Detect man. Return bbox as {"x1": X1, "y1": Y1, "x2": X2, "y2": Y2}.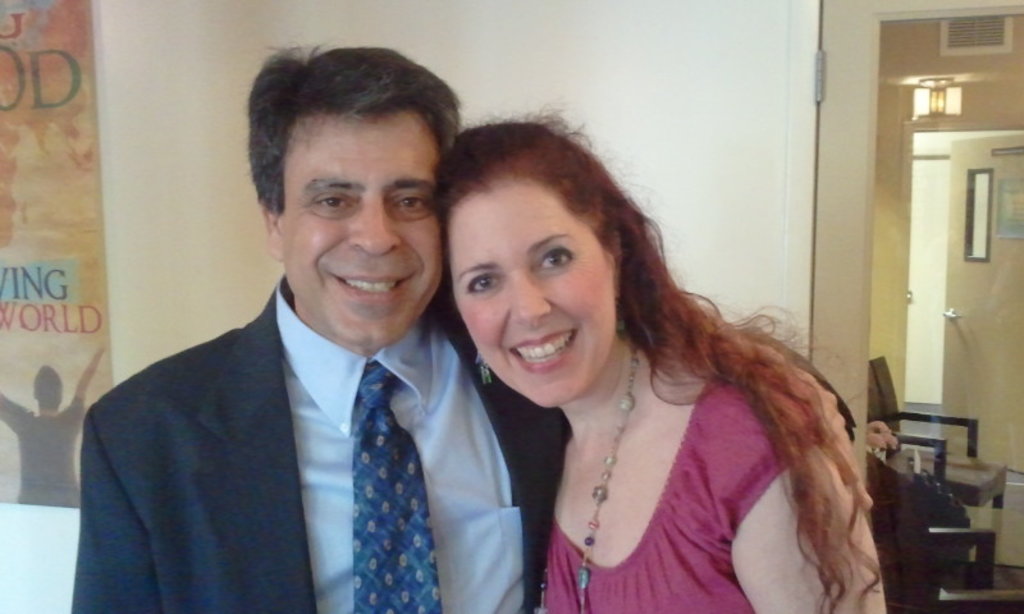
{"x1": 64, "y1": 67, "x2": 548, "y2": 605}.
